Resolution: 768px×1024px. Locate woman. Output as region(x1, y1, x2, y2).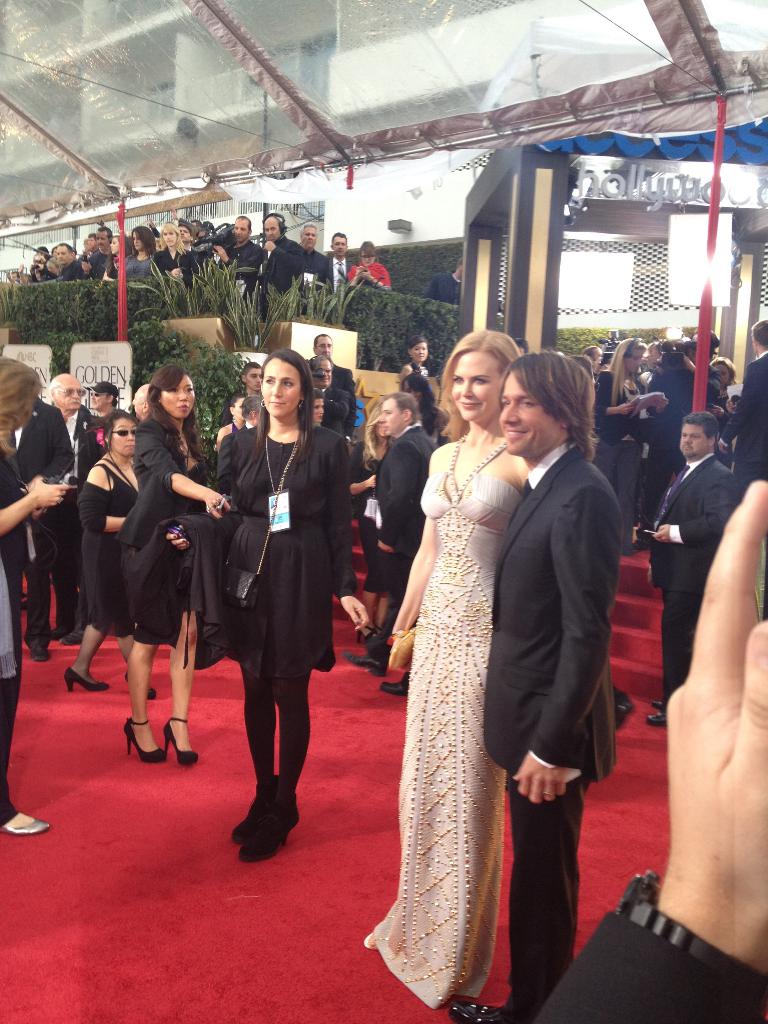
region(119, 367, 233, 769).
